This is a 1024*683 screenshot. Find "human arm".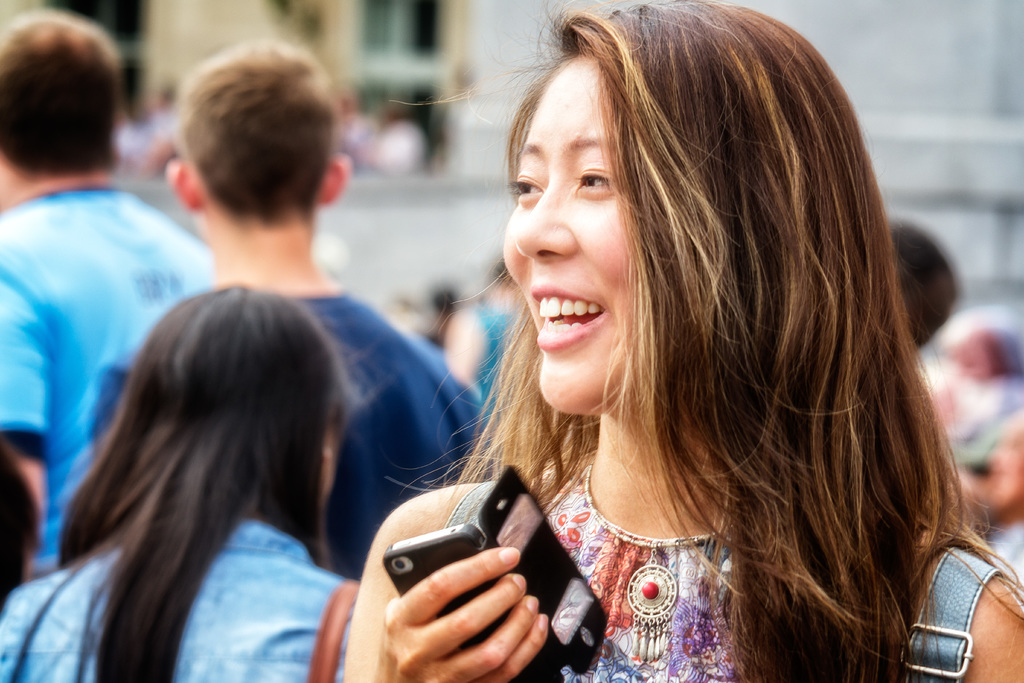
Bounding box: 322 472 618 682.
